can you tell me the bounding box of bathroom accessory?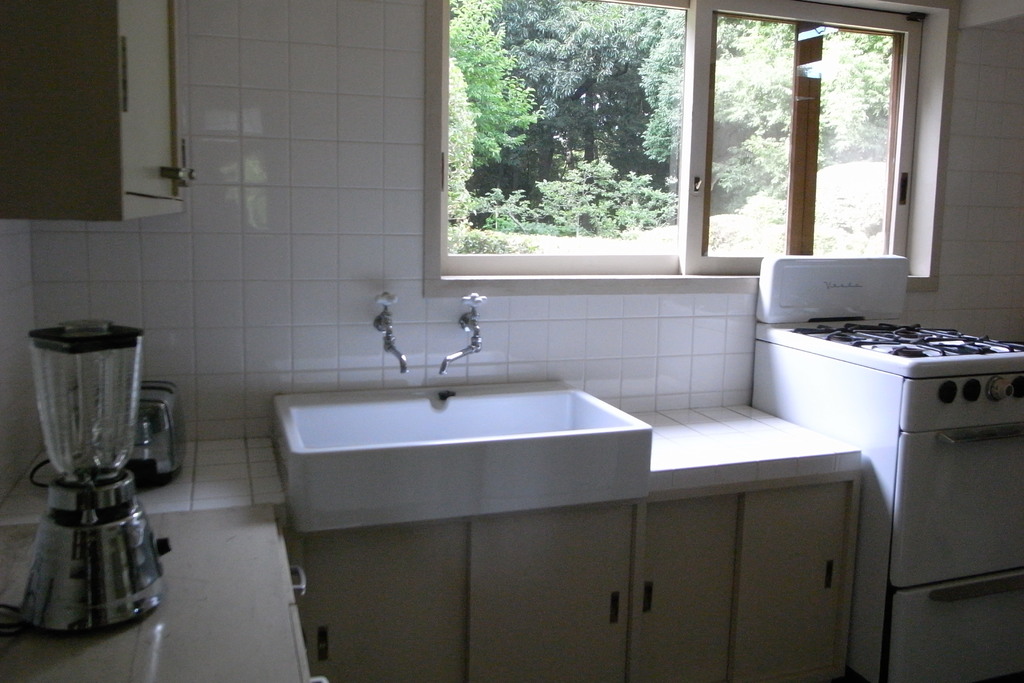
bbox(440, 294, 490, 375).
